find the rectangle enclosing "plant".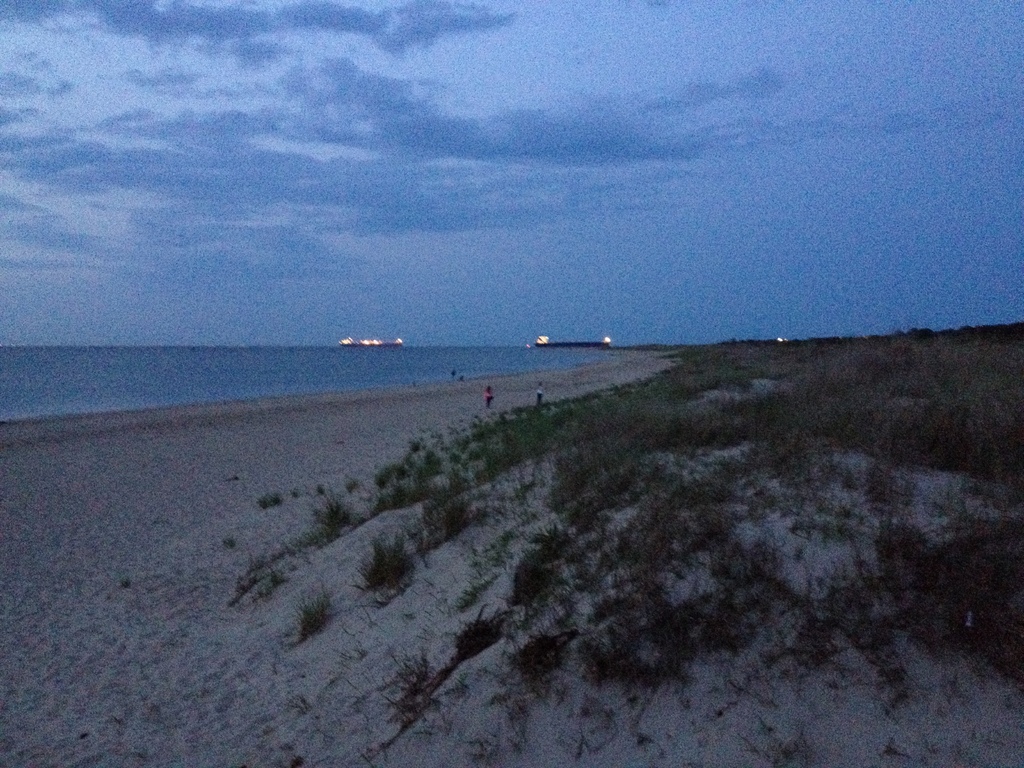
locate(382, 652, 477, 722).
